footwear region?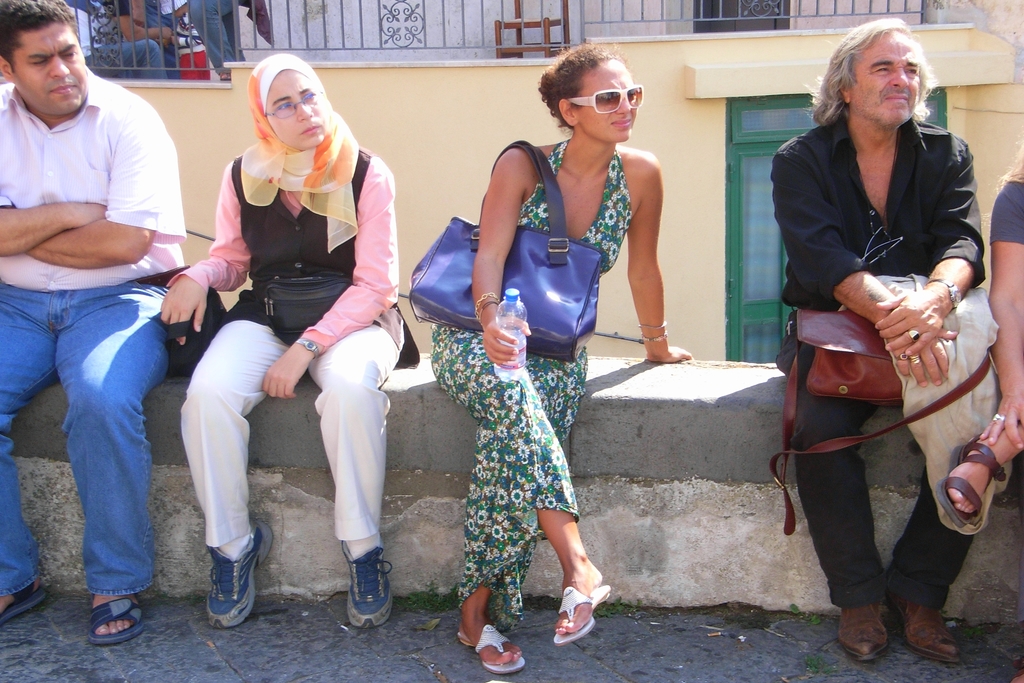
left=204, top=516, right=274, bottom=630
